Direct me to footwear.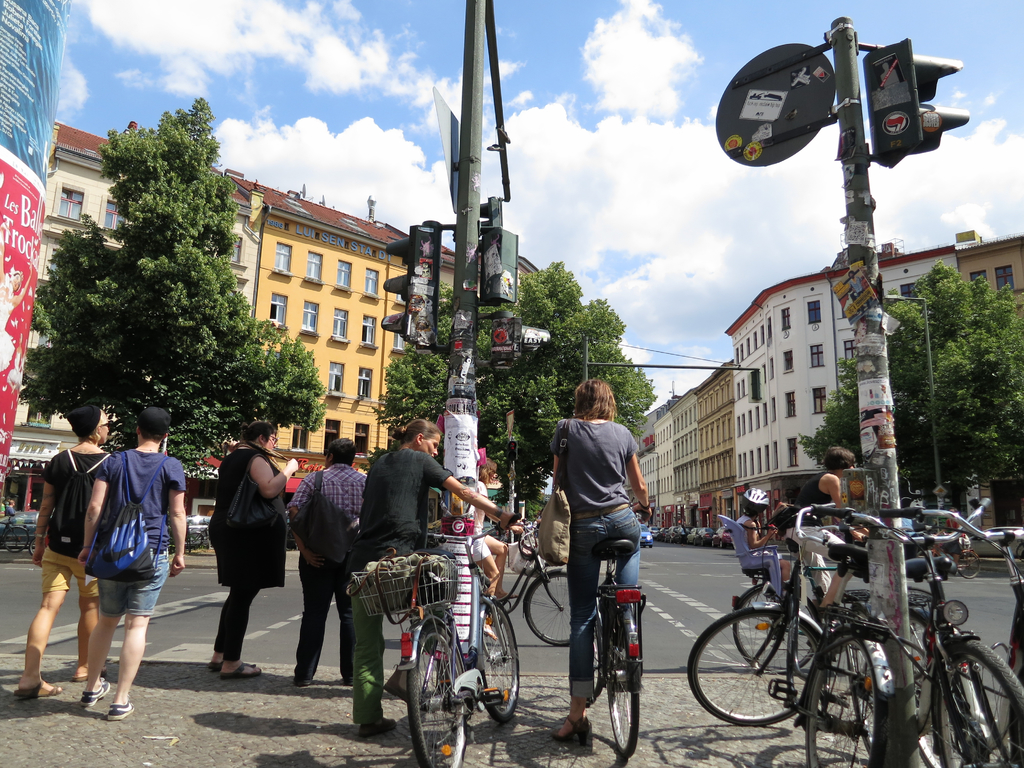
Direction: {"x1": 81, "y1": 680, "x2": 111, "y2": 710}.
